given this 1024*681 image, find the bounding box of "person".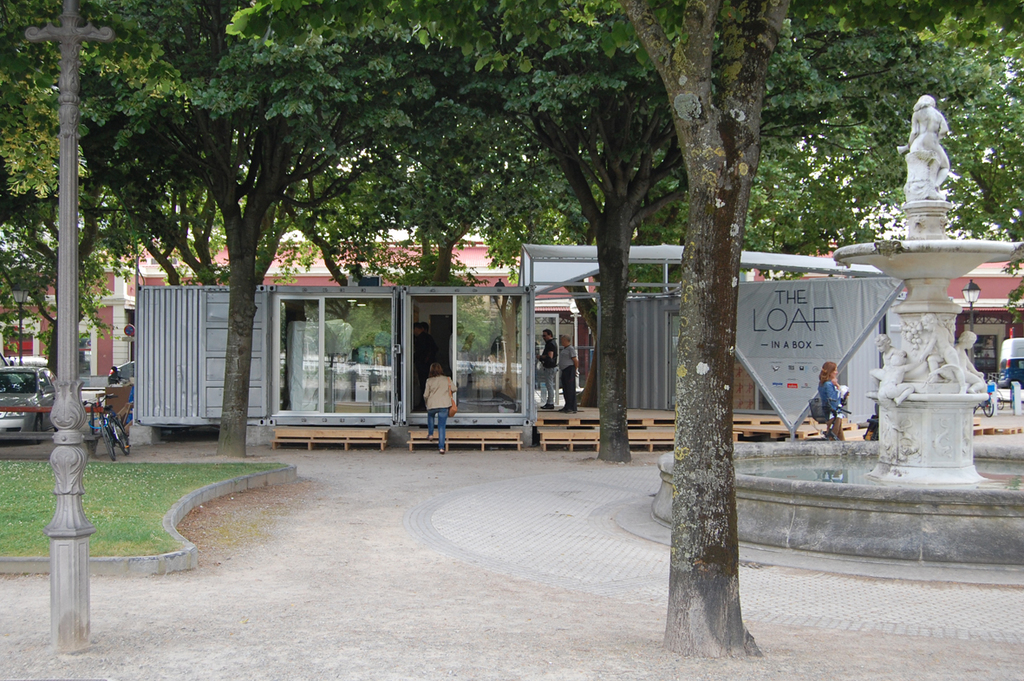
535, 324, 559, 412.
